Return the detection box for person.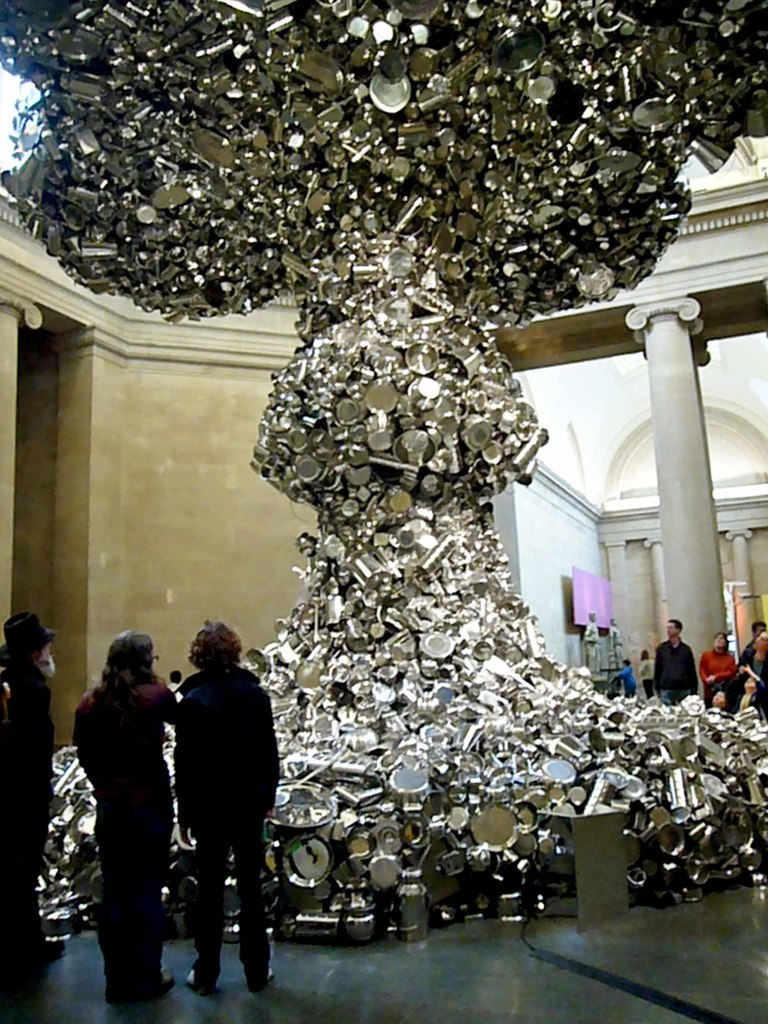
607 654 642 700.
